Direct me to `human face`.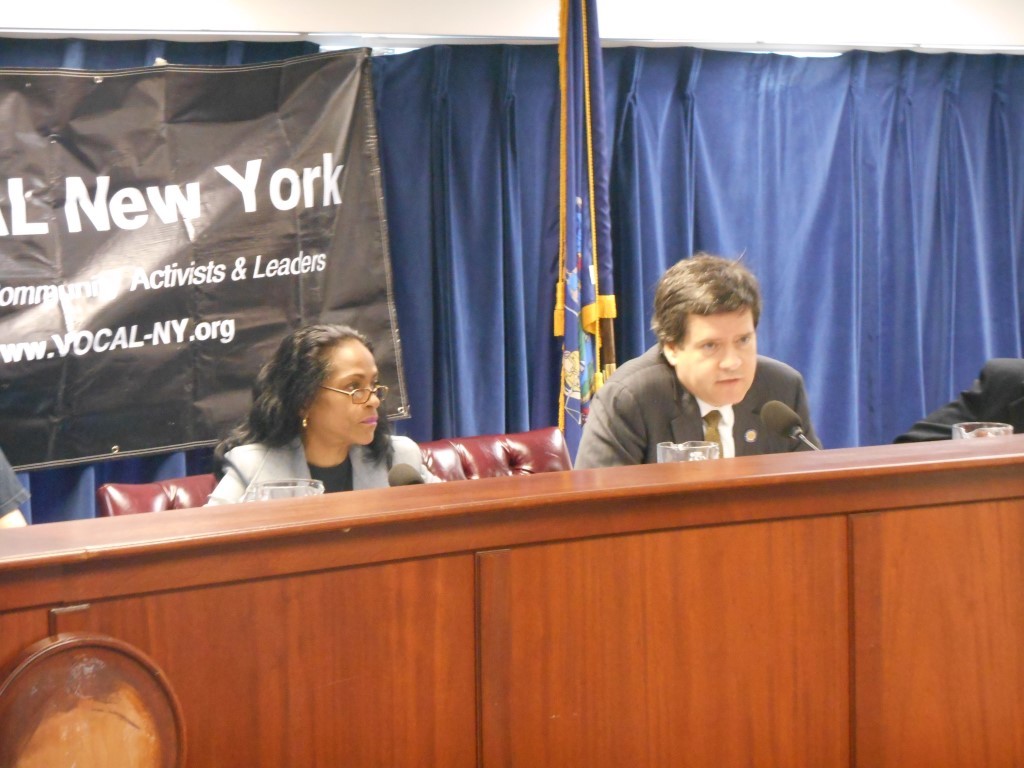
Direction: [x1=311, y1=336, x2=381, y2=447].
